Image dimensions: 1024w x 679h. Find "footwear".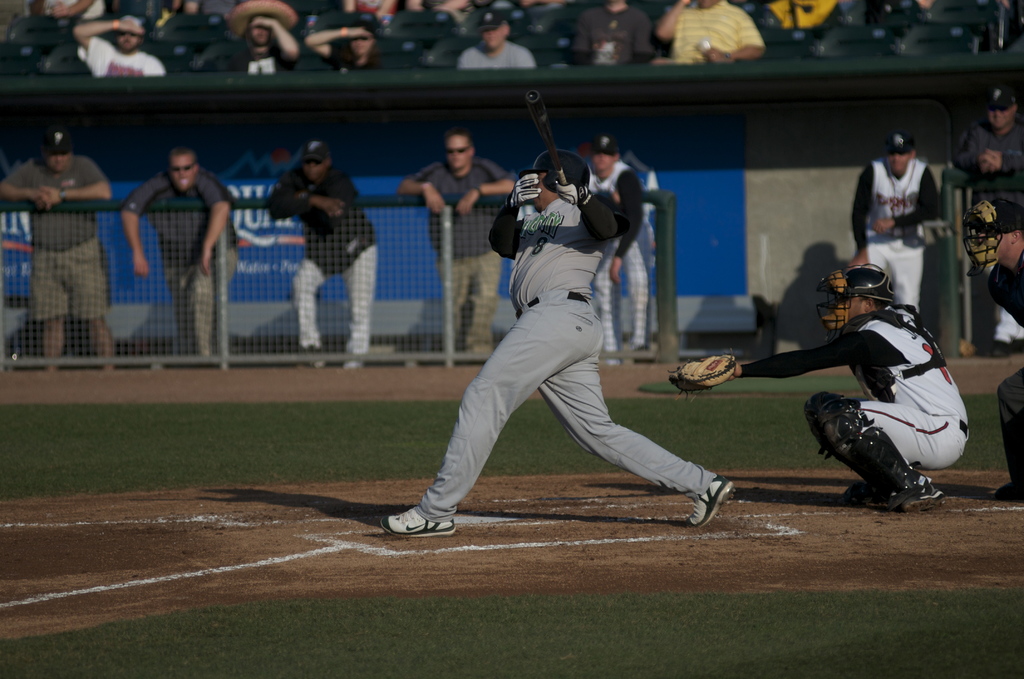
x1=866 y1=465 x2=929 y2=510.
